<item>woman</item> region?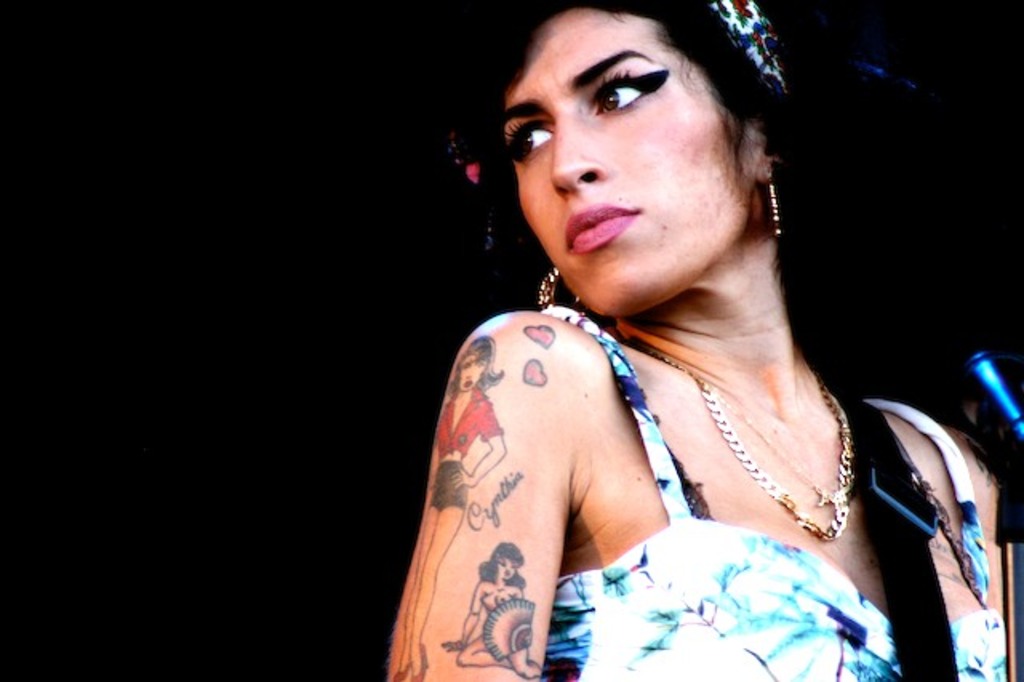
select_region(402, 0, 931, 681)
